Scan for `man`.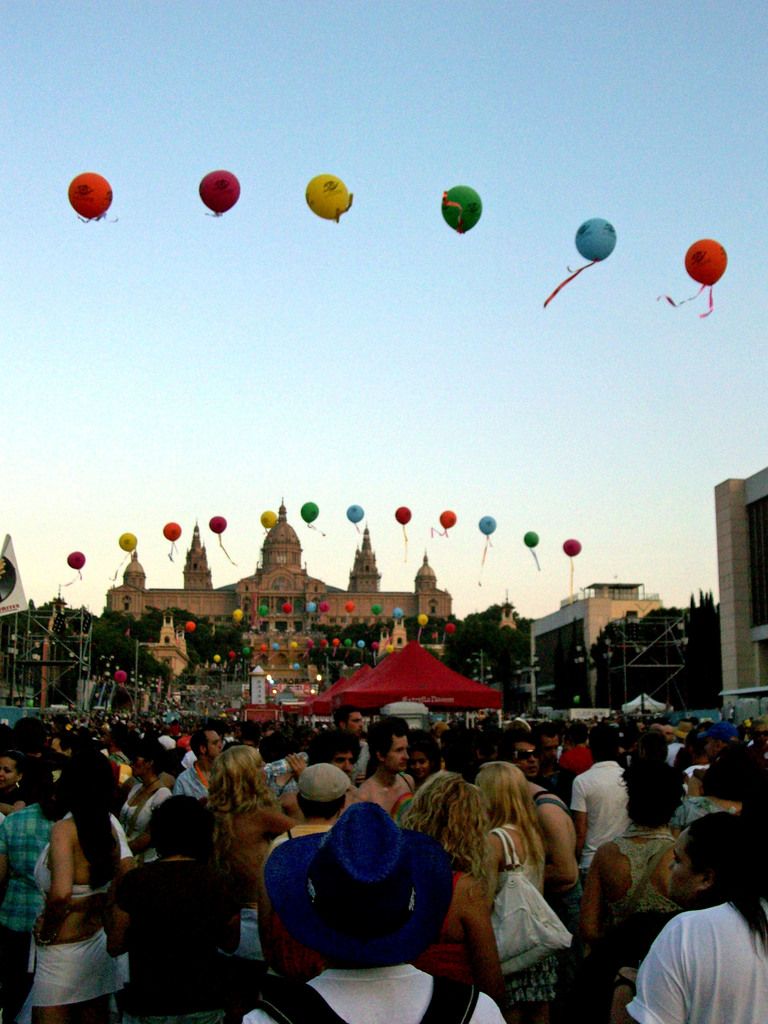
Scan result: box(362, 724, 429, 812).
